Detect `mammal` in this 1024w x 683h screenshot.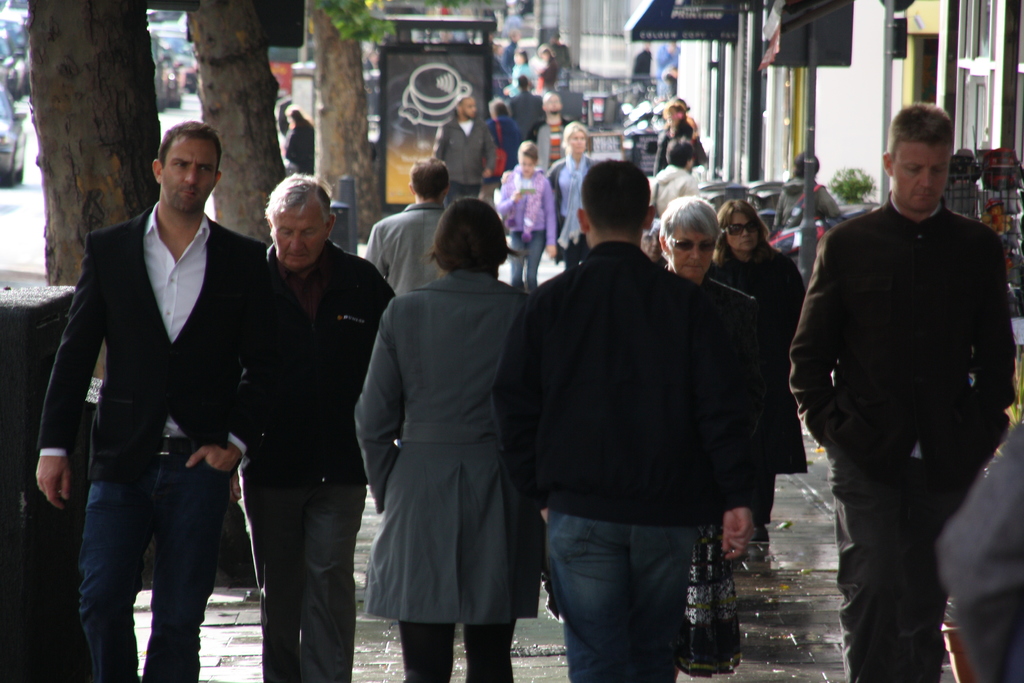
Detection: Rect(509, 47, 533, 83).
